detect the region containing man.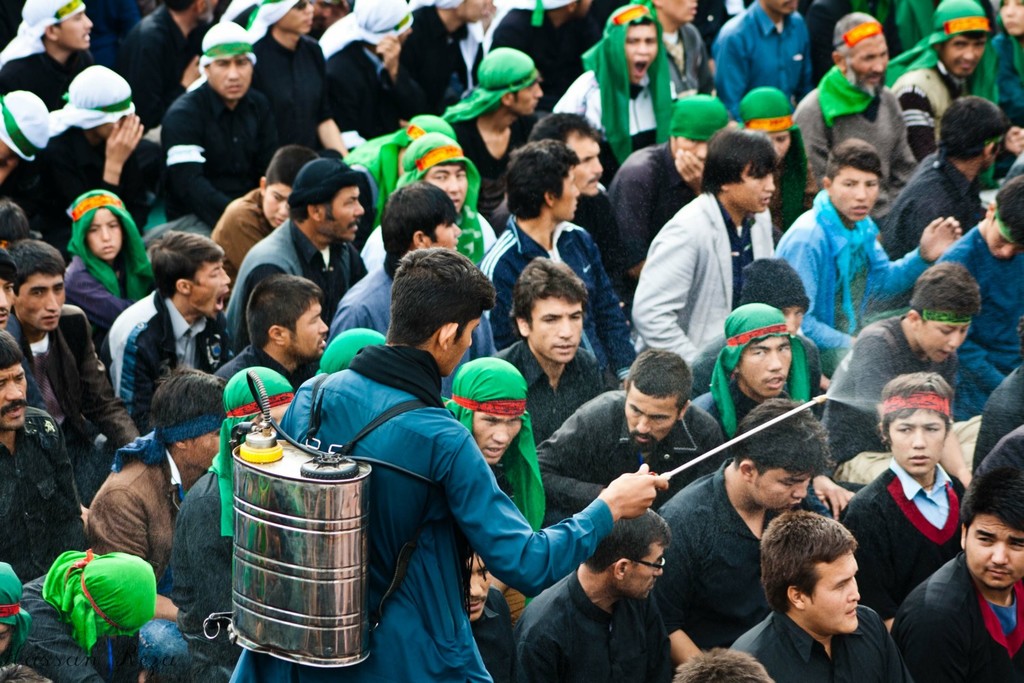
bbox(791, 5, 927, 204).
